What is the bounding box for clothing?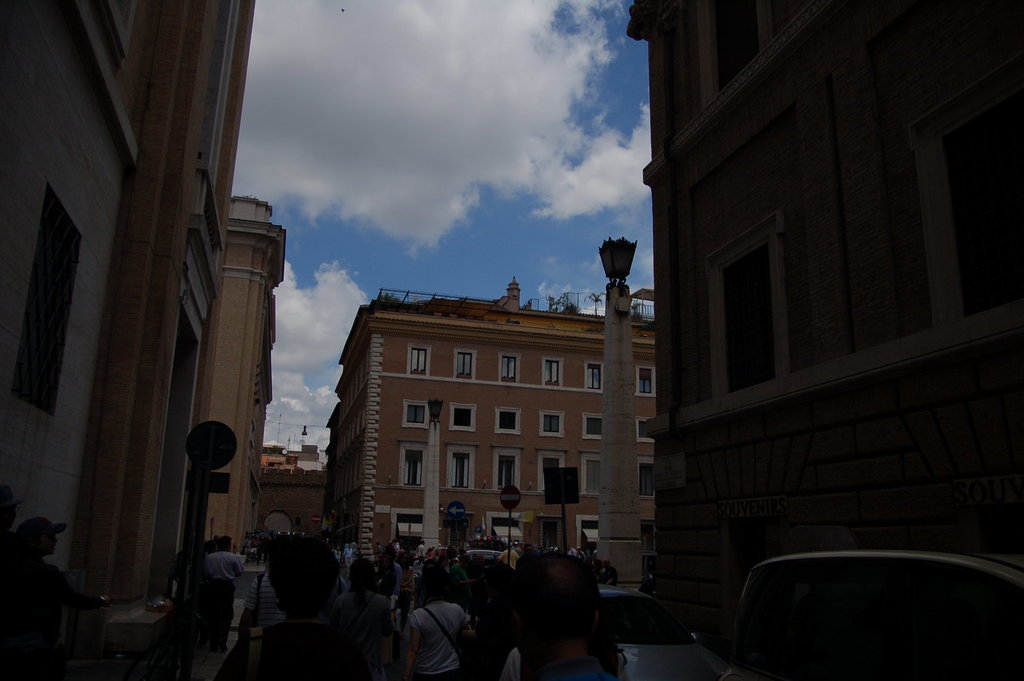
0,535,36,680.
